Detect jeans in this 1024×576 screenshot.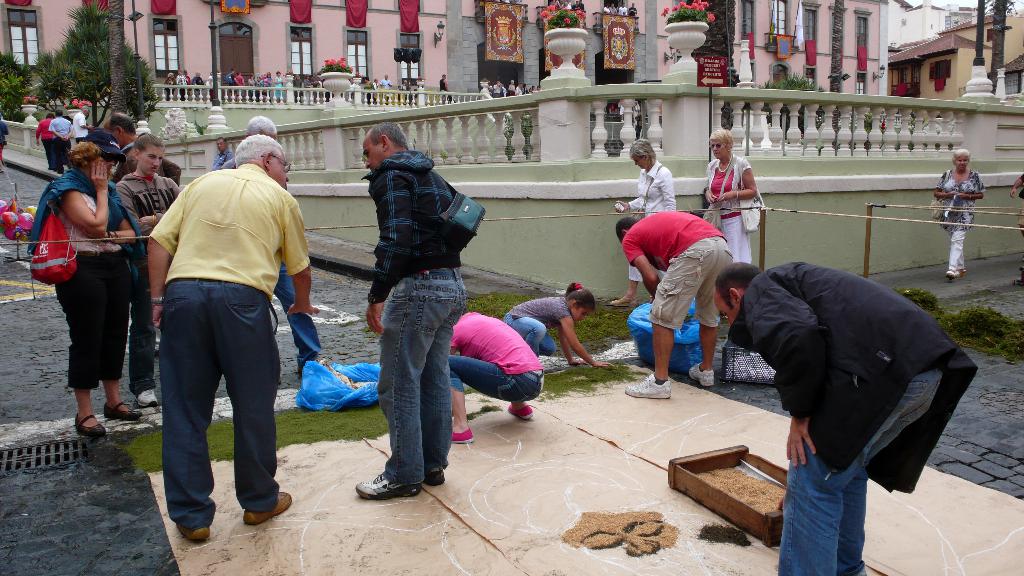
Detection: (left=783, top=369, right=940, bottom=575).
